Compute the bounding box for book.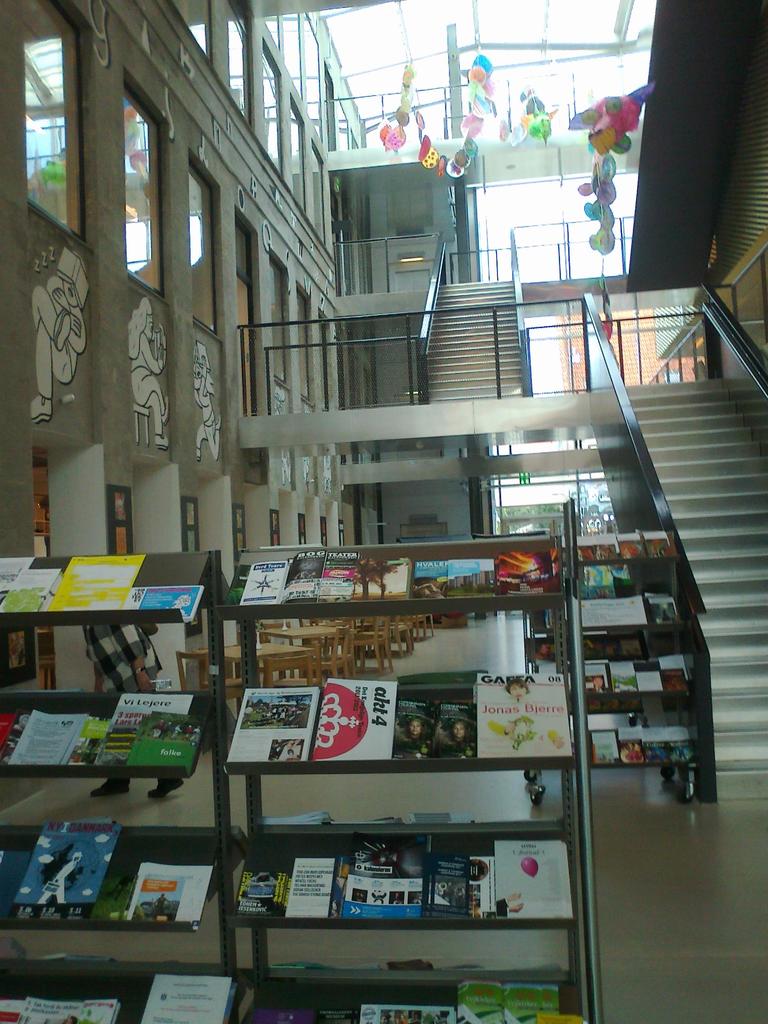
BBox(140, 973, 240, 1023).
